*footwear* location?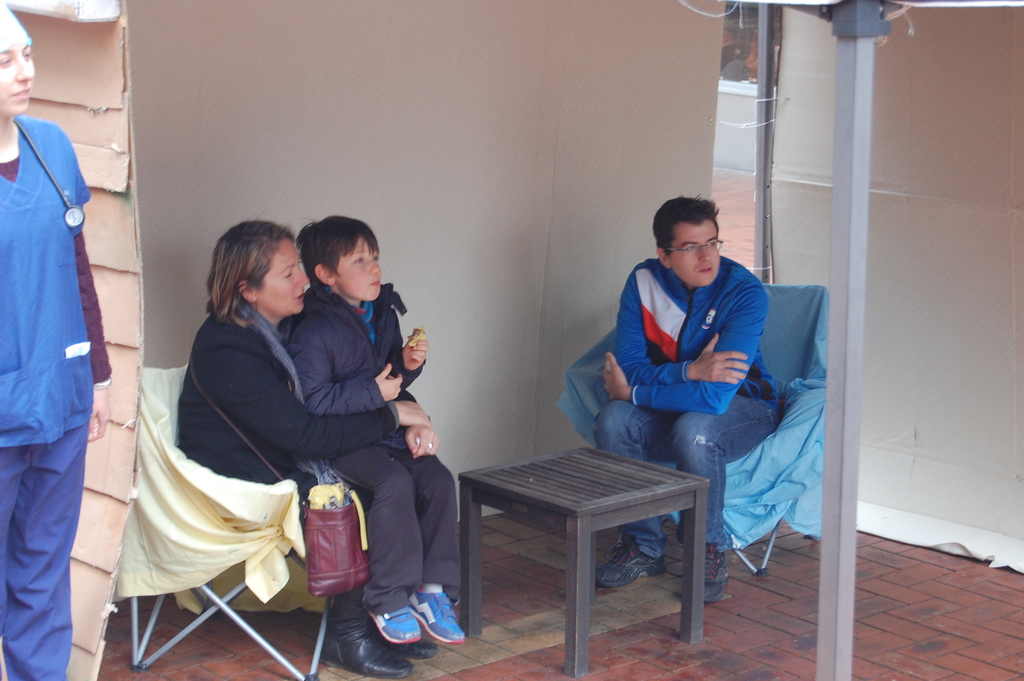
bbox(318, 621, 422, 679)
